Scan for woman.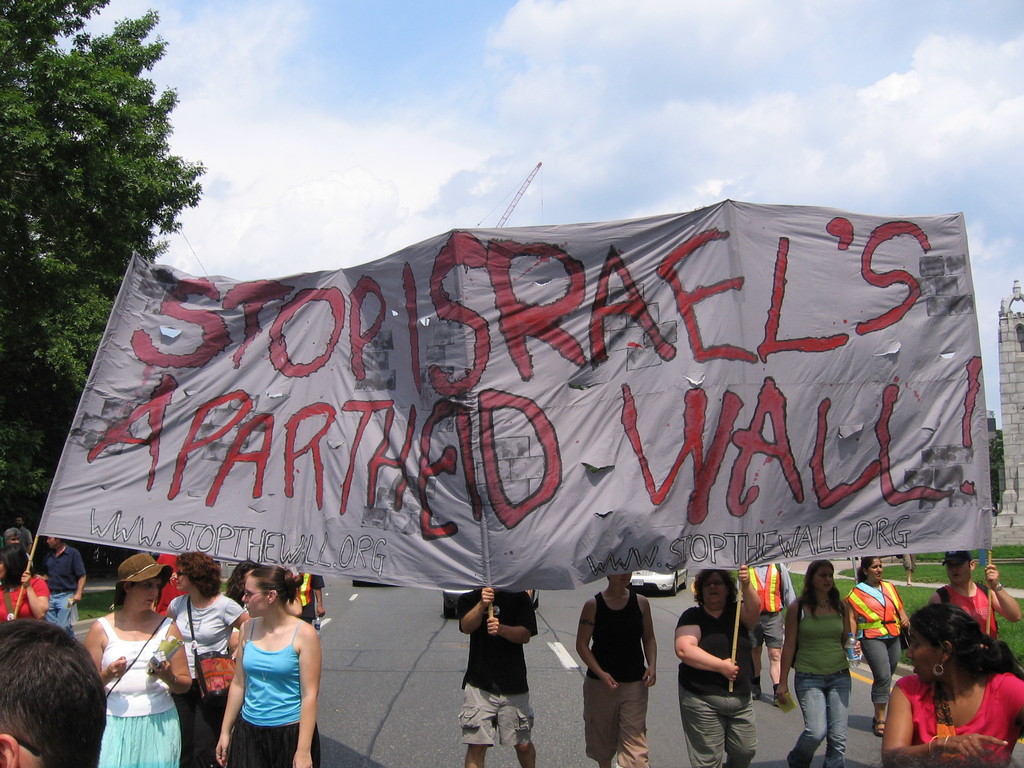
Scan result: rect(0, 543, 45, 623).
